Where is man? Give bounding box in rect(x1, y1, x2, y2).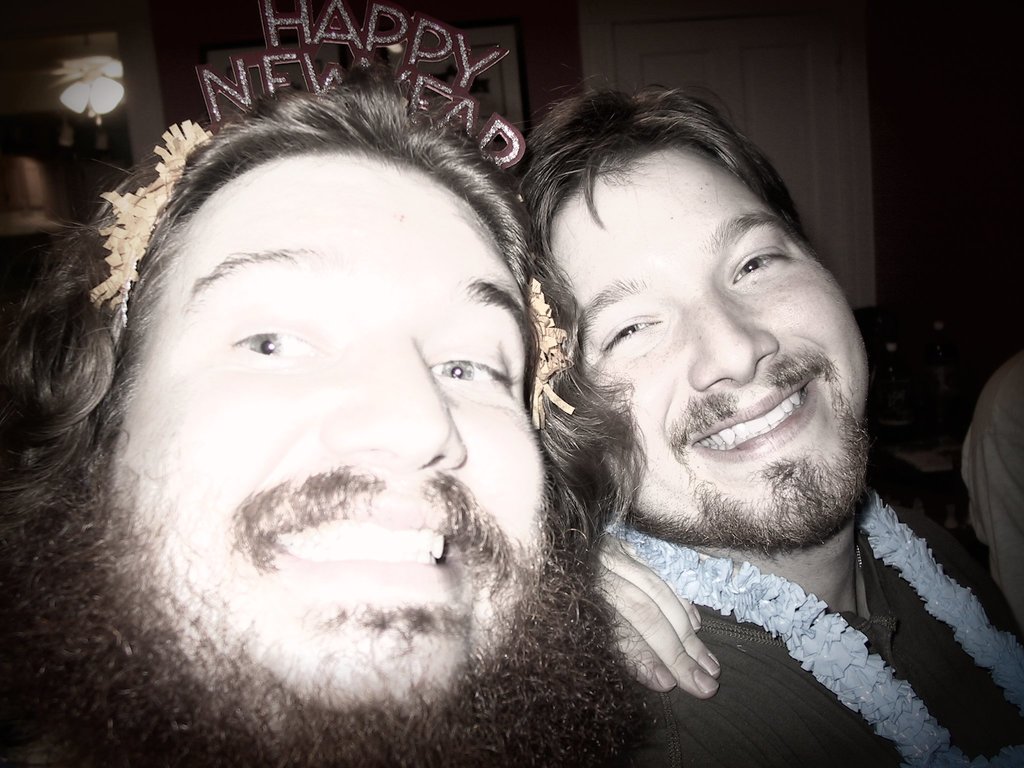
rect(426, 61, 987, 754).
